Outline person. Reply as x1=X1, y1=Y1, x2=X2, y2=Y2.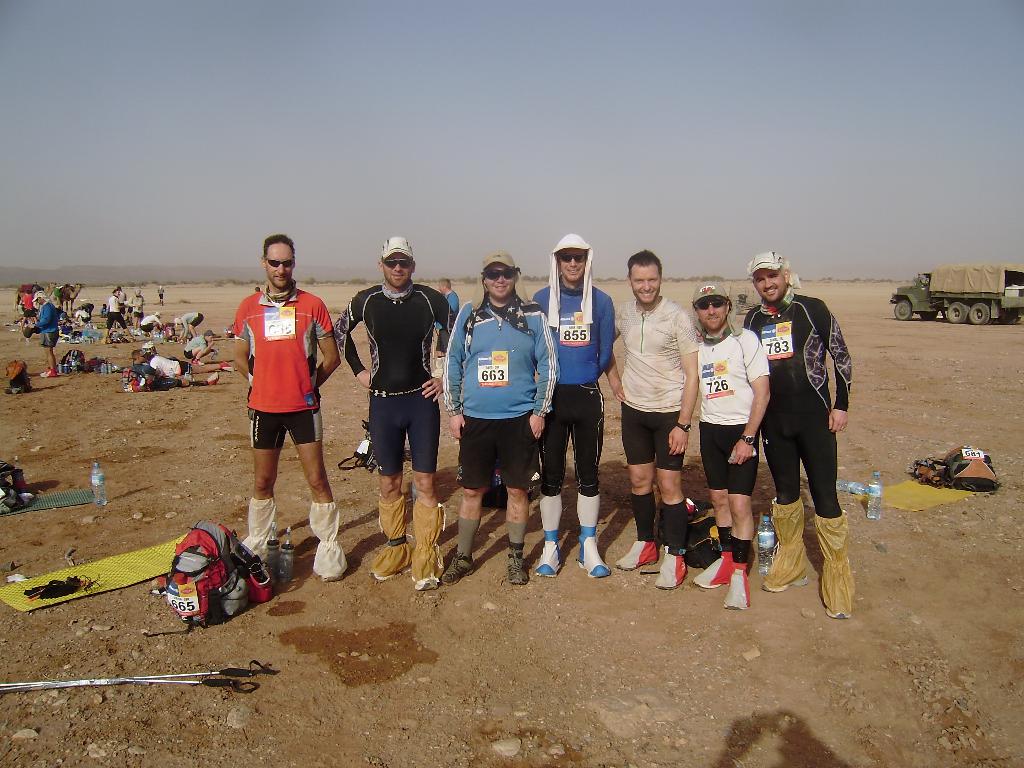
x1=237, y1=233, x2=357, y2=585.
